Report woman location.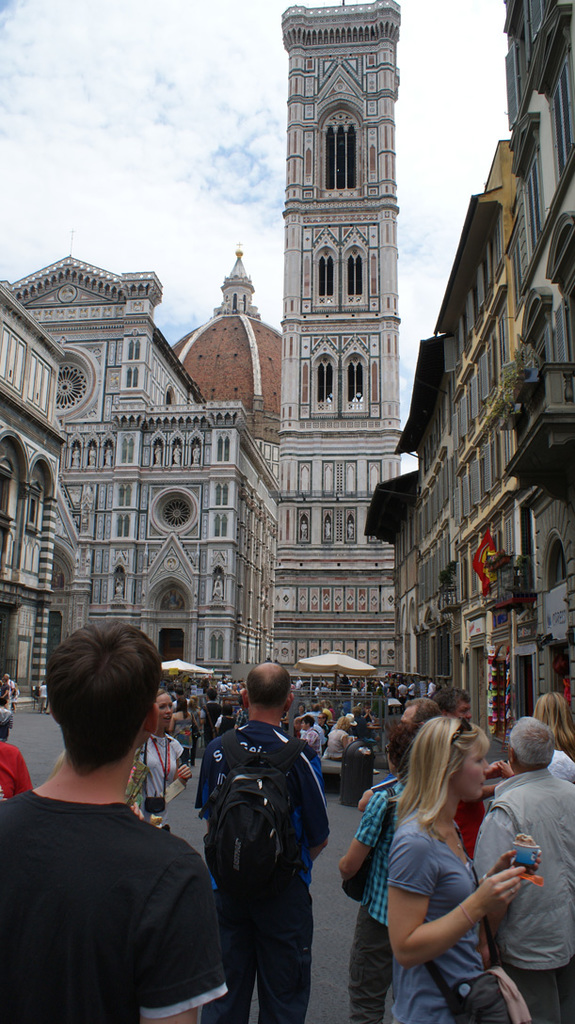
Report: region(323, 713, 349, 760).
